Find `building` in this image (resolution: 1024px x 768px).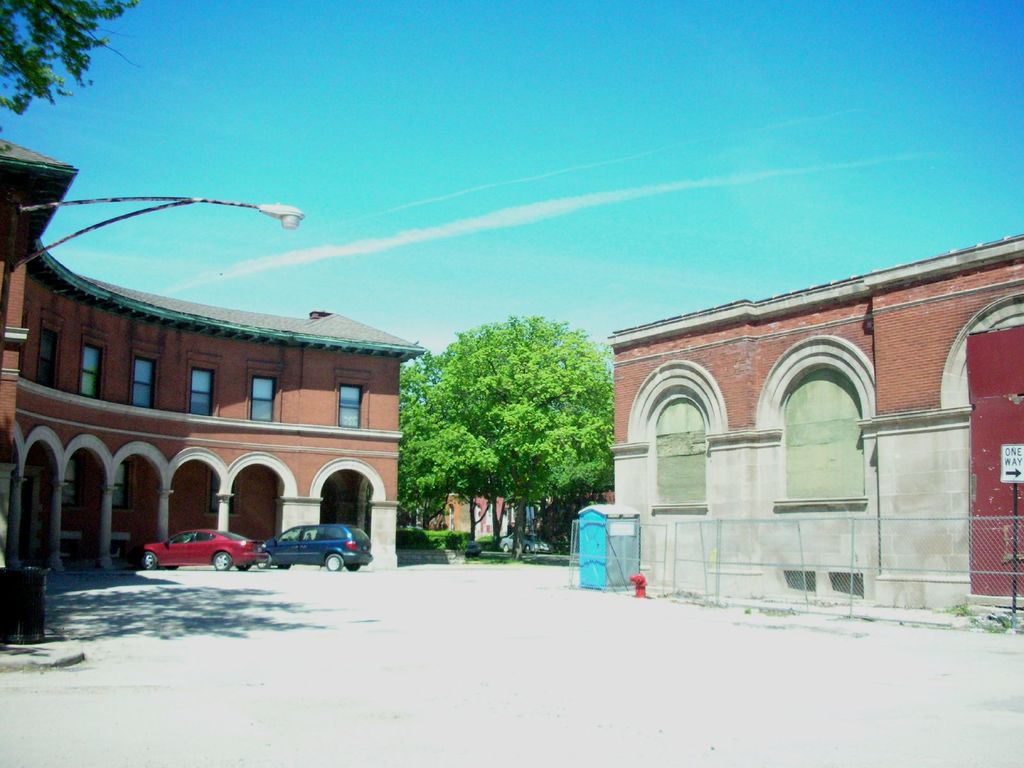
region(0, 138, 428, 573).
